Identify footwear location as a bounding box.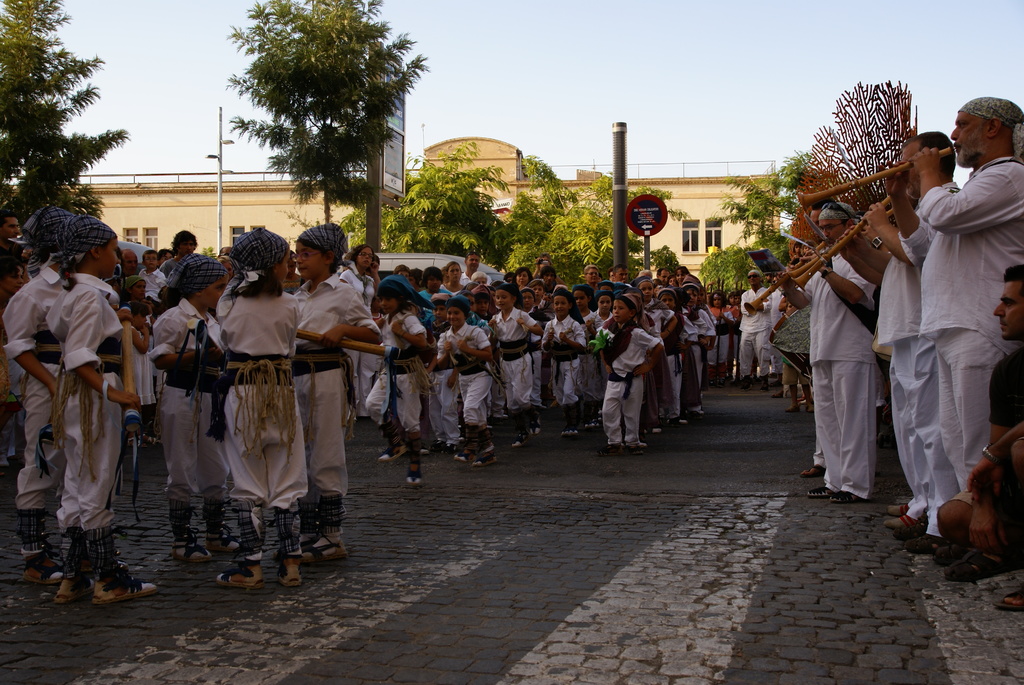
box(887, 500, 909, 513).
